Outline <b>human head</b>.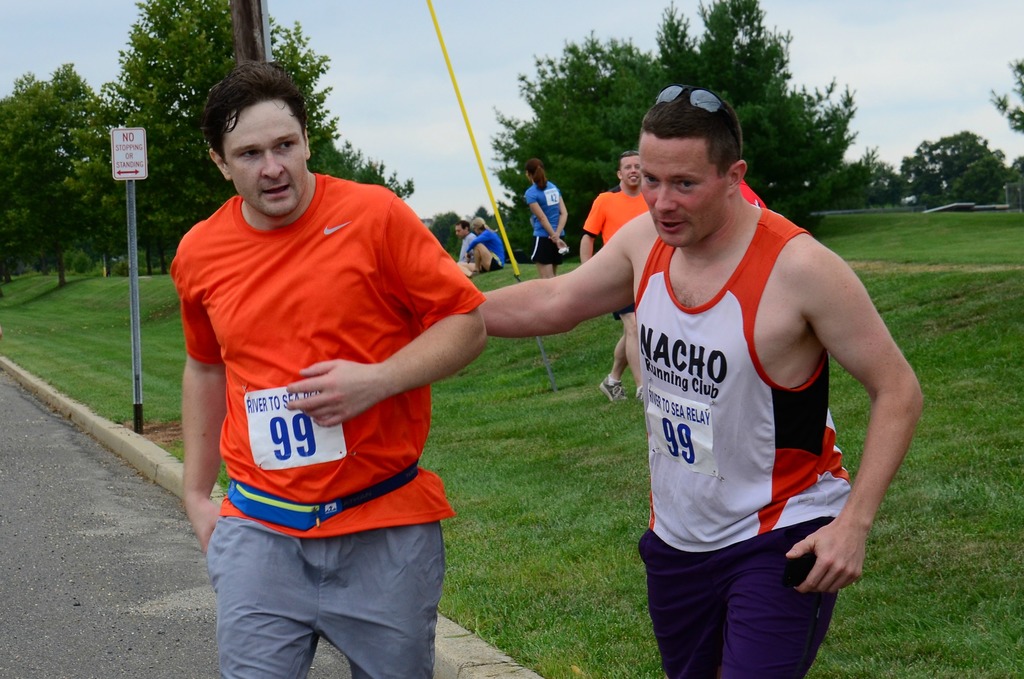
Outline: bbox(637, 92, 749, 243).
